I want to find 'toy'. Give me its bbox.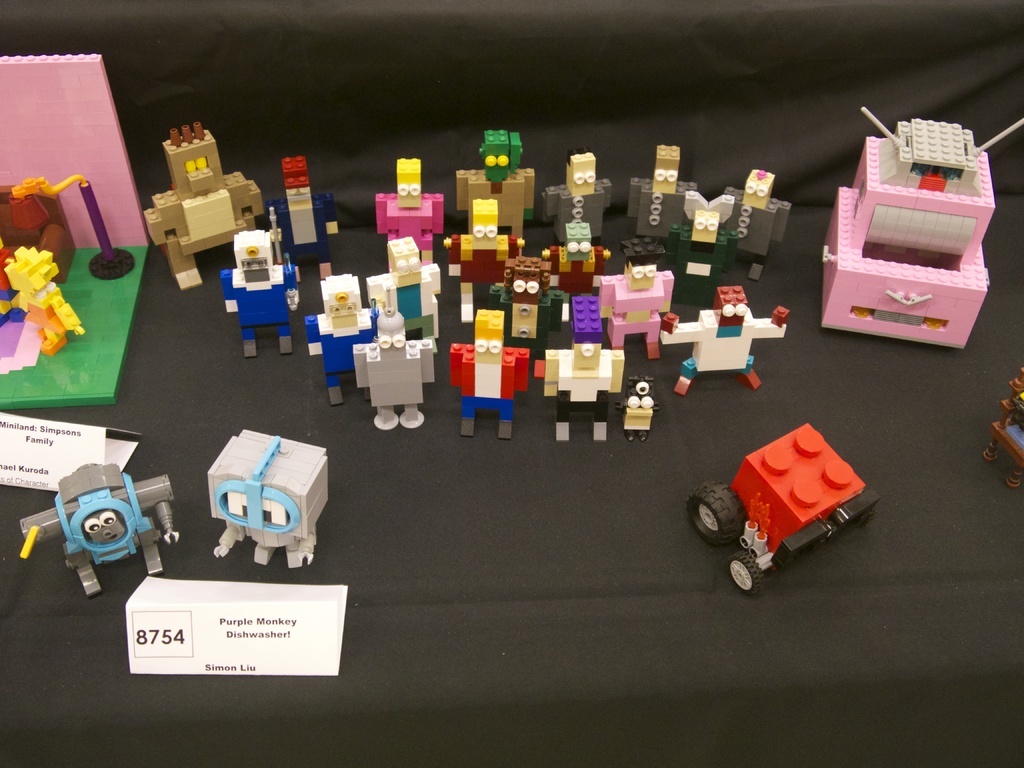
22, 463, 181, 602.
